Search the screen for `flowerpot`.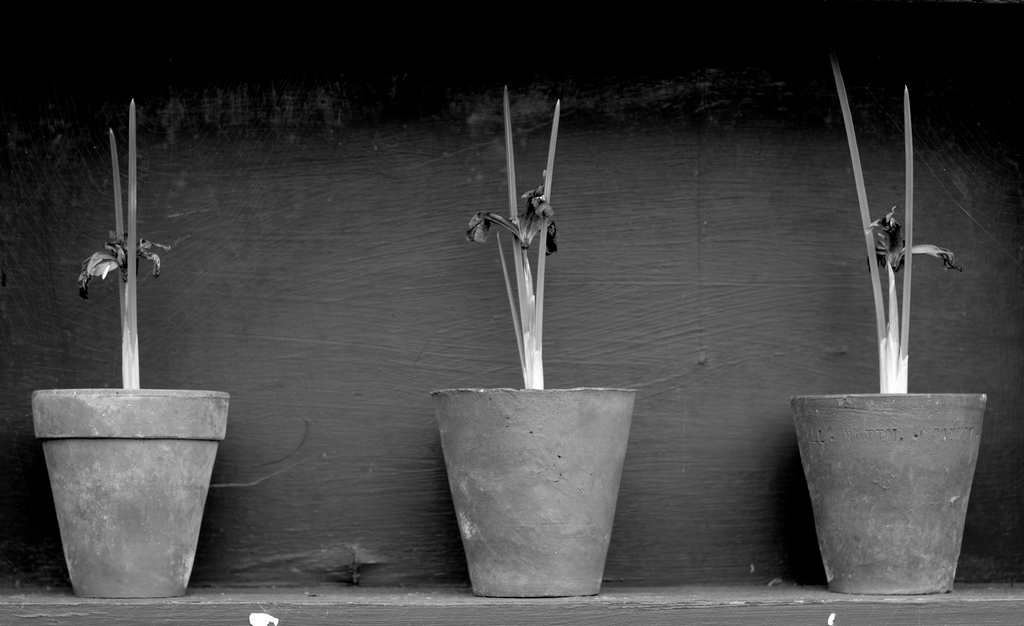
Found at bbox(426, 381, 633, 600).
